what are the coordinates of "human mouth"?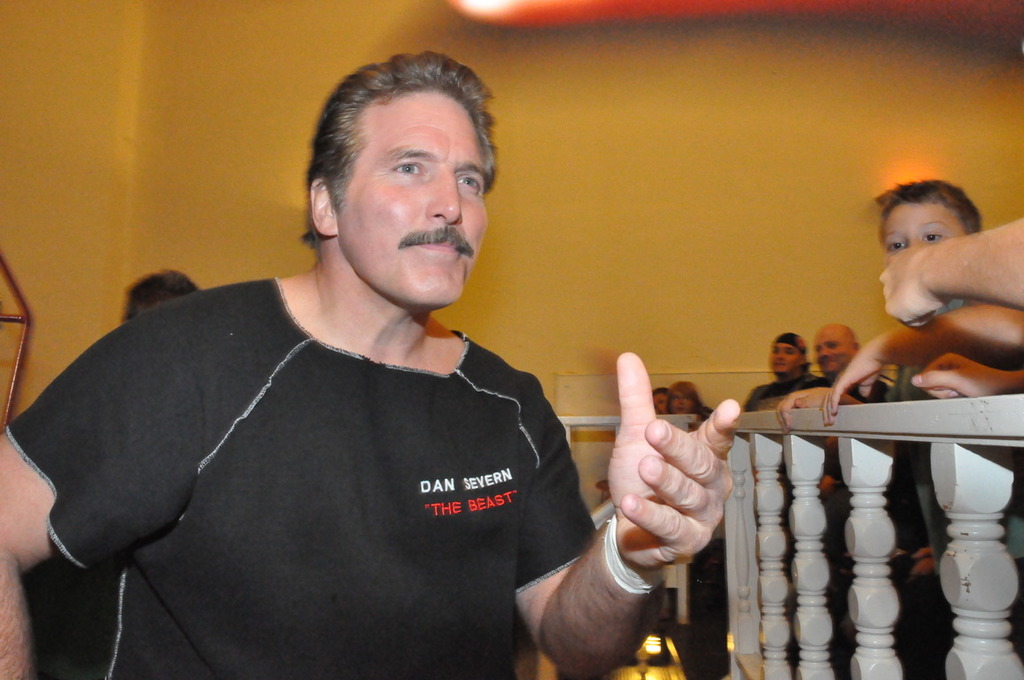
416/243/462/251.
